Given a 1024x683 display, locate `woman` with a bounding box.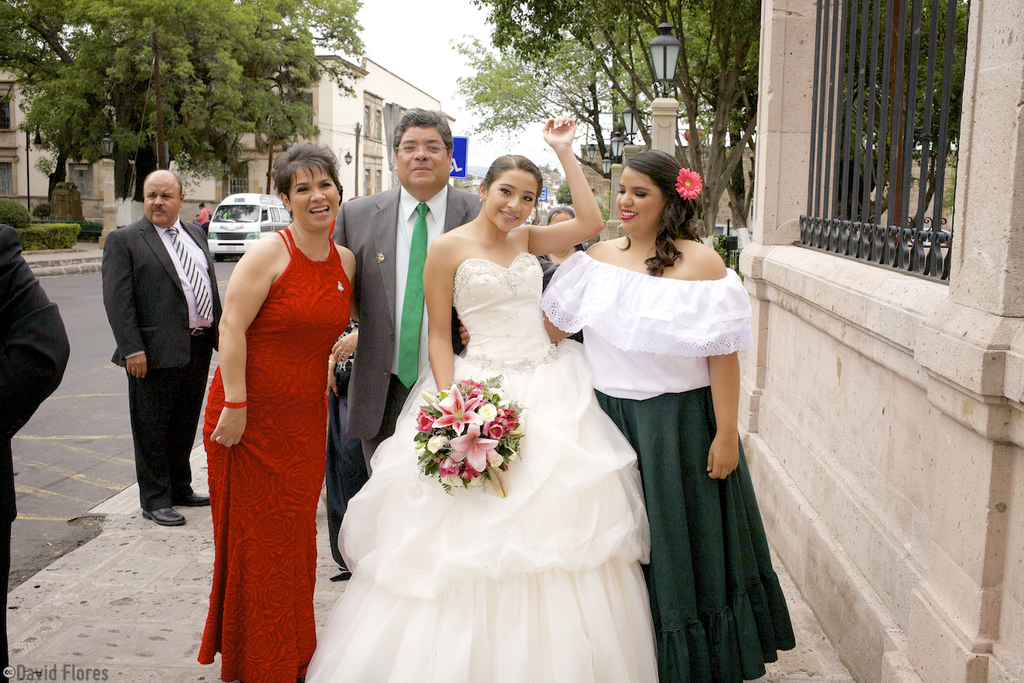
Located: 302:112:671:682.
